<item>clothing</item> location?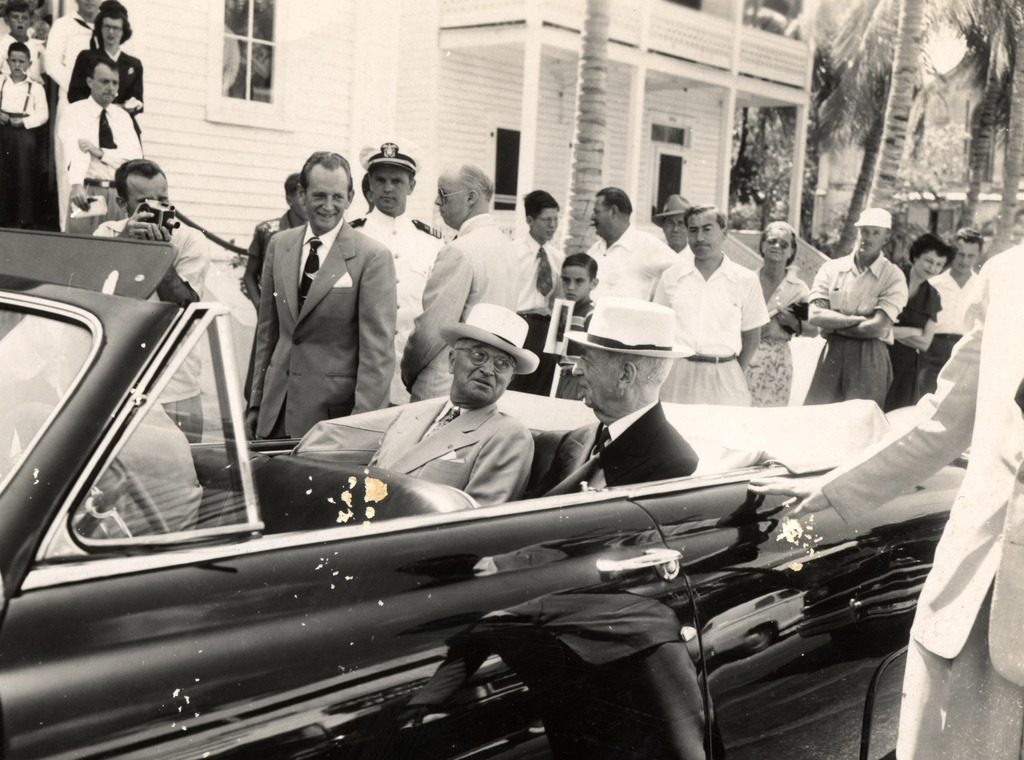
(x1=753, y1=270, x2=814, y2=399)
